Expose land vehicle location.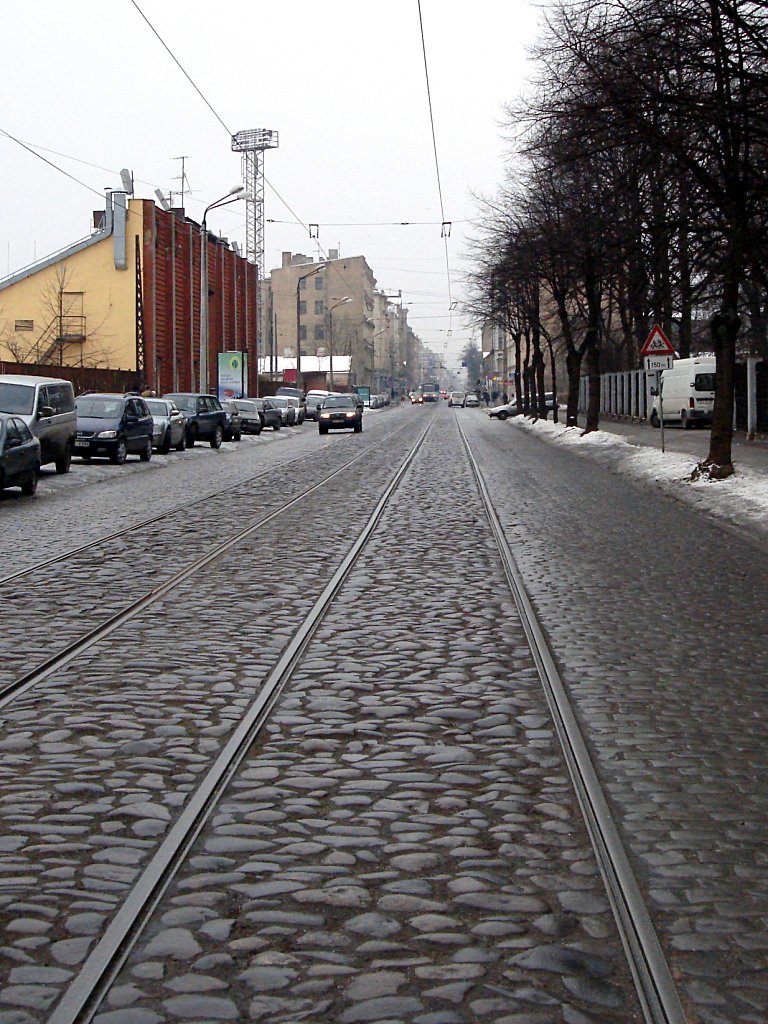
Exposed at rect(485, 389, 561, 423).
